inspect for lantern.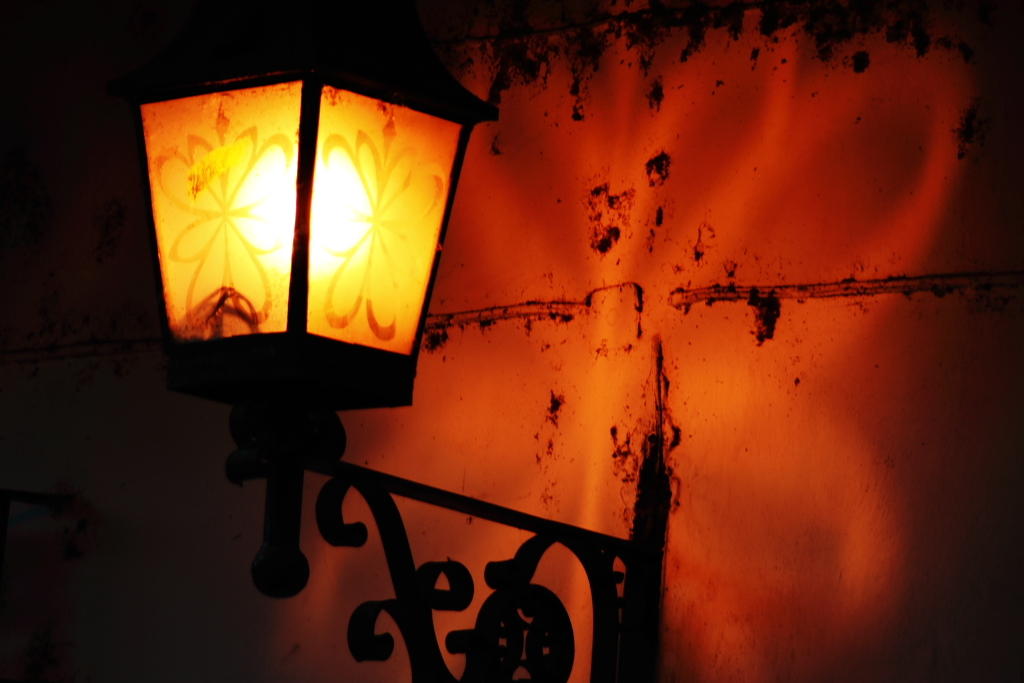
Inspection: [120,16,496,589].
